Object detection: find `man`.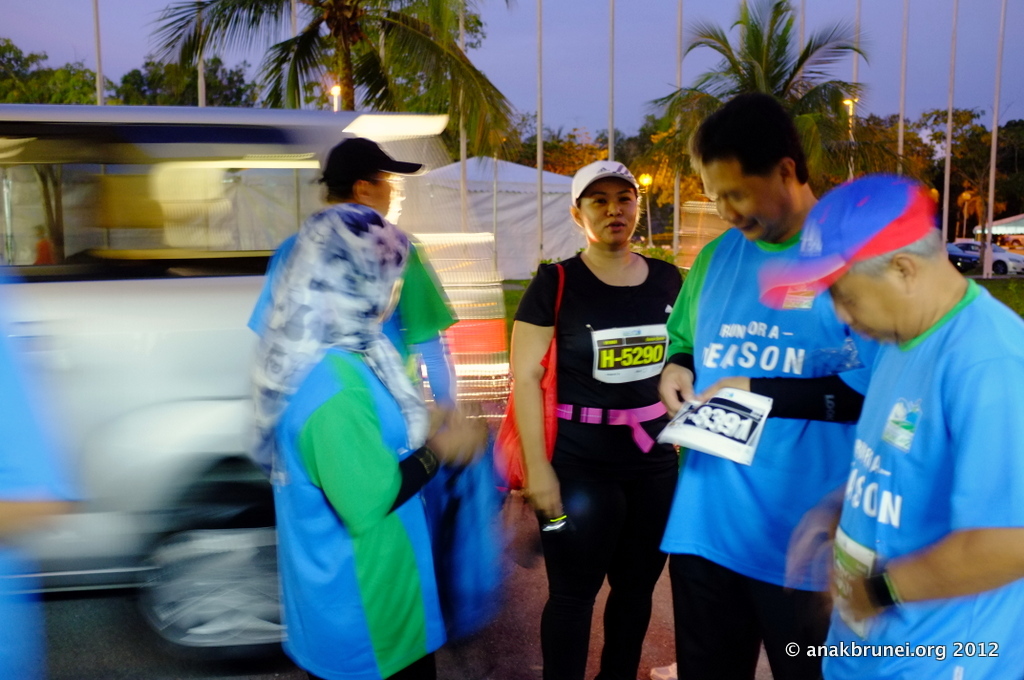
{"x1": 239, "y1": 132, "x2": 461, "y2": 563}.
